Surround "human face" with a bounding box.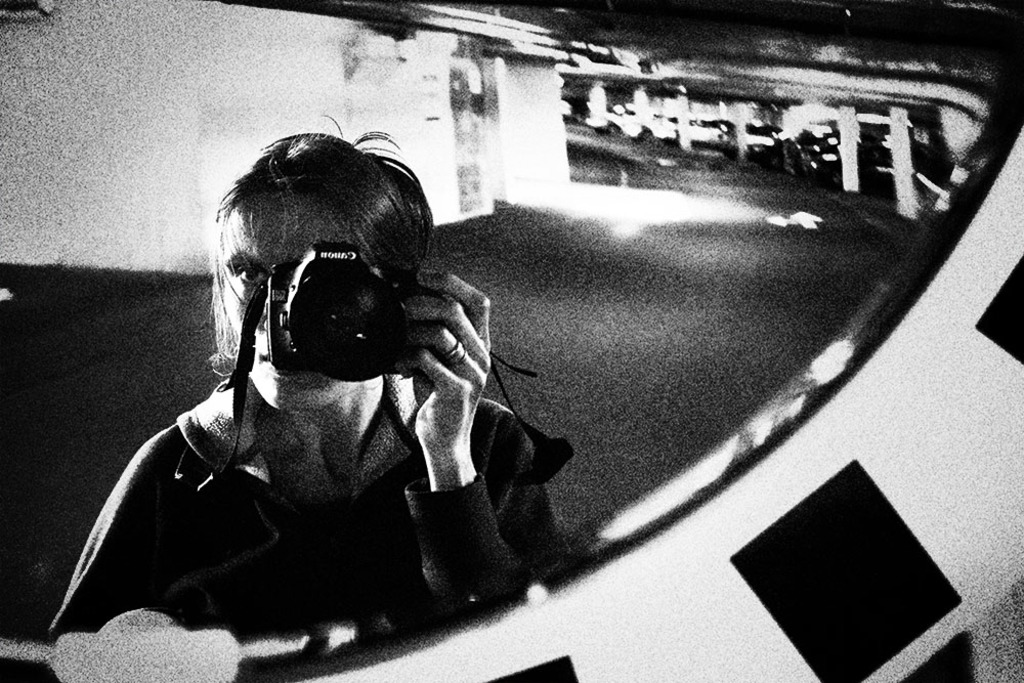
221, 213, 362, 411.
